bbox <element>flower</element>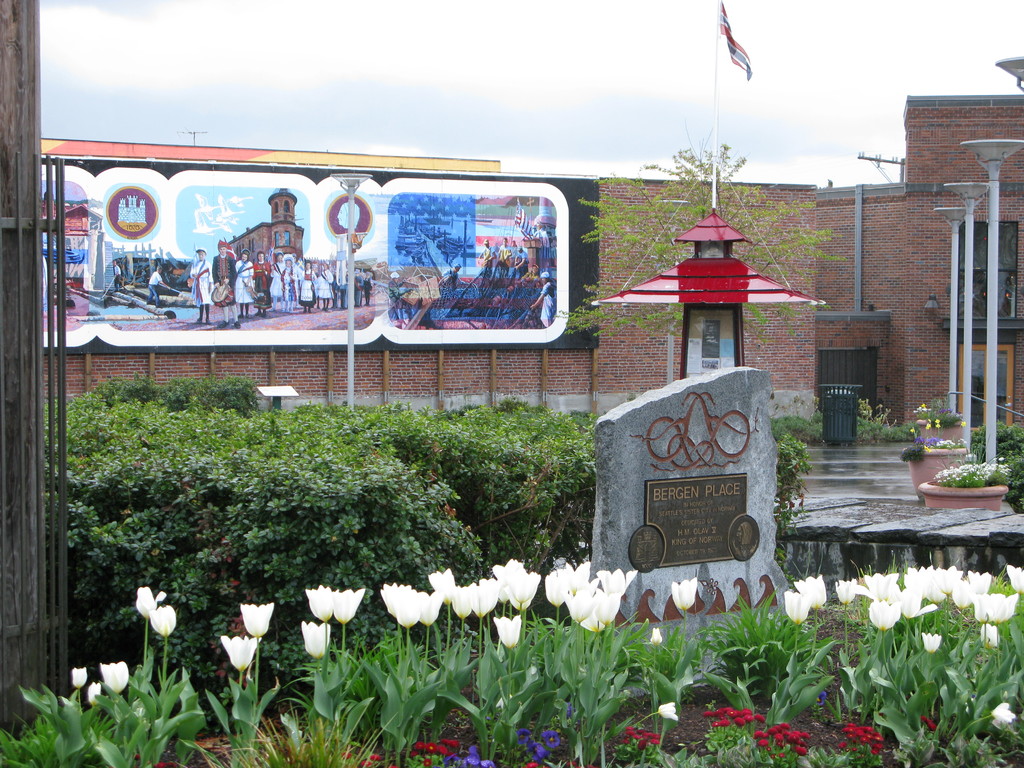
x1=301 y1=622 x2=332 y2=659
